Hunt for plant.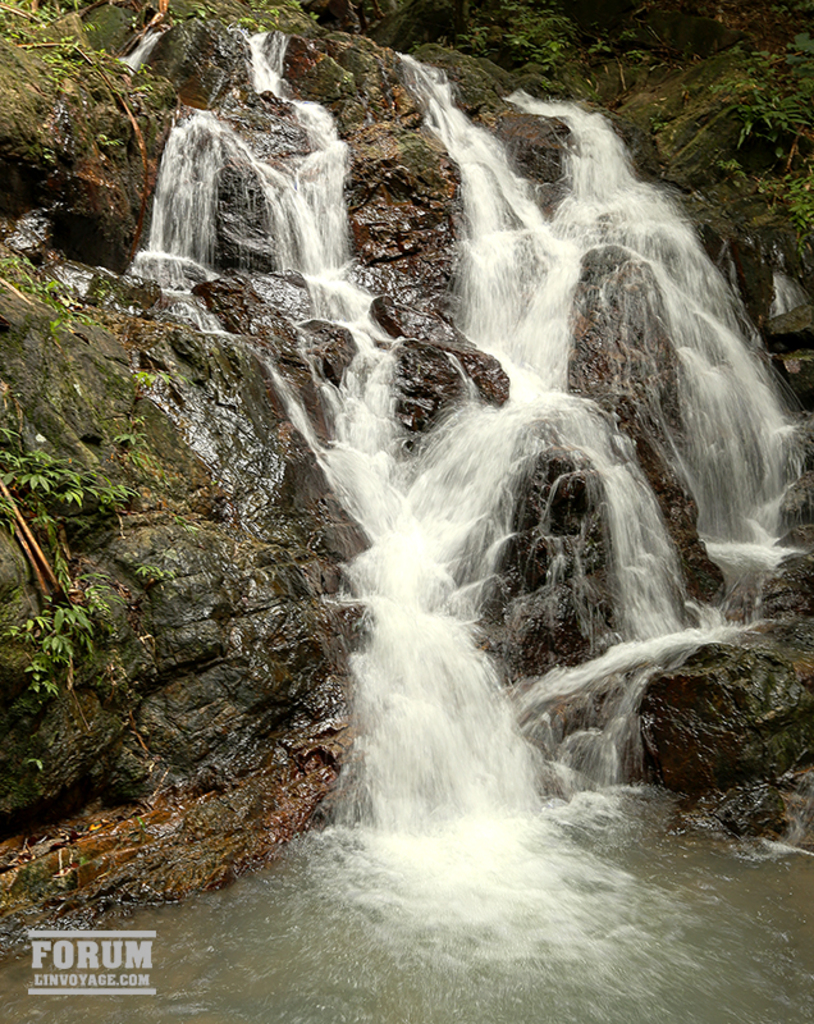
Hunted down at locate(440, 3, 585, 101).
